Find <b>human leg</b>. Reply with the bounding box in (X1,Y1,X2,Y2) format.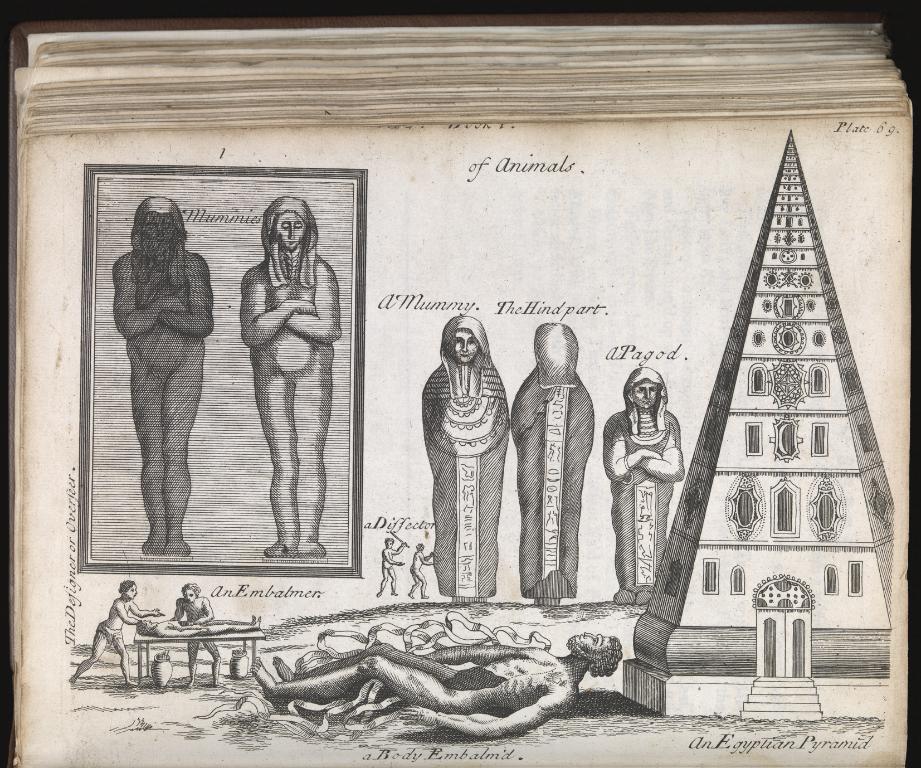
(279,645,455,699).
